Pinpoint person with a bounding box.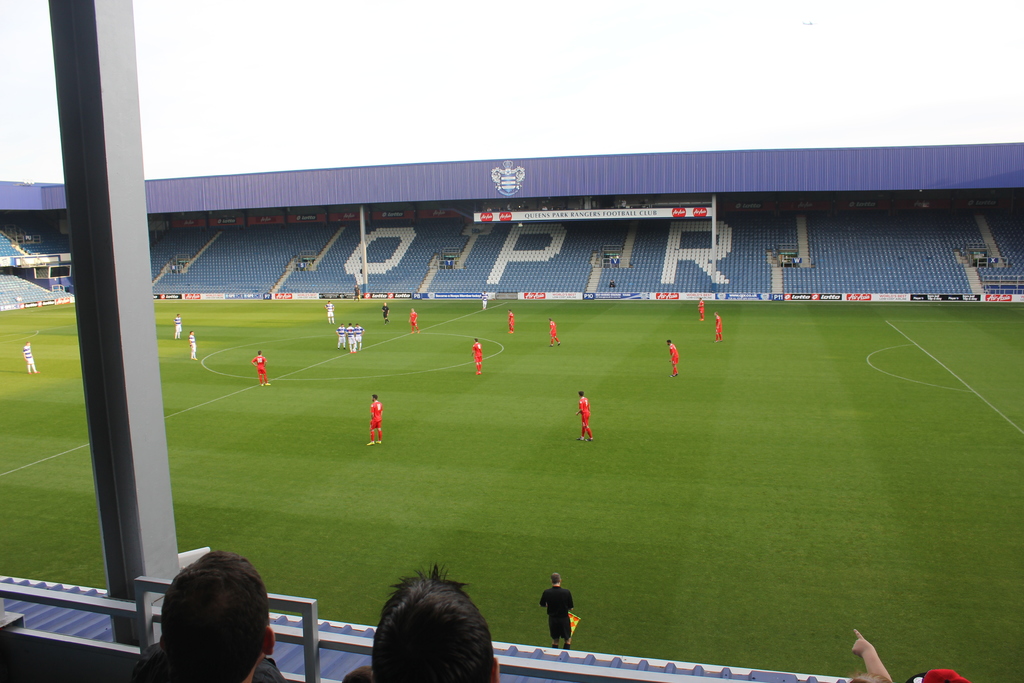
box(540, 204, 547, 215).
